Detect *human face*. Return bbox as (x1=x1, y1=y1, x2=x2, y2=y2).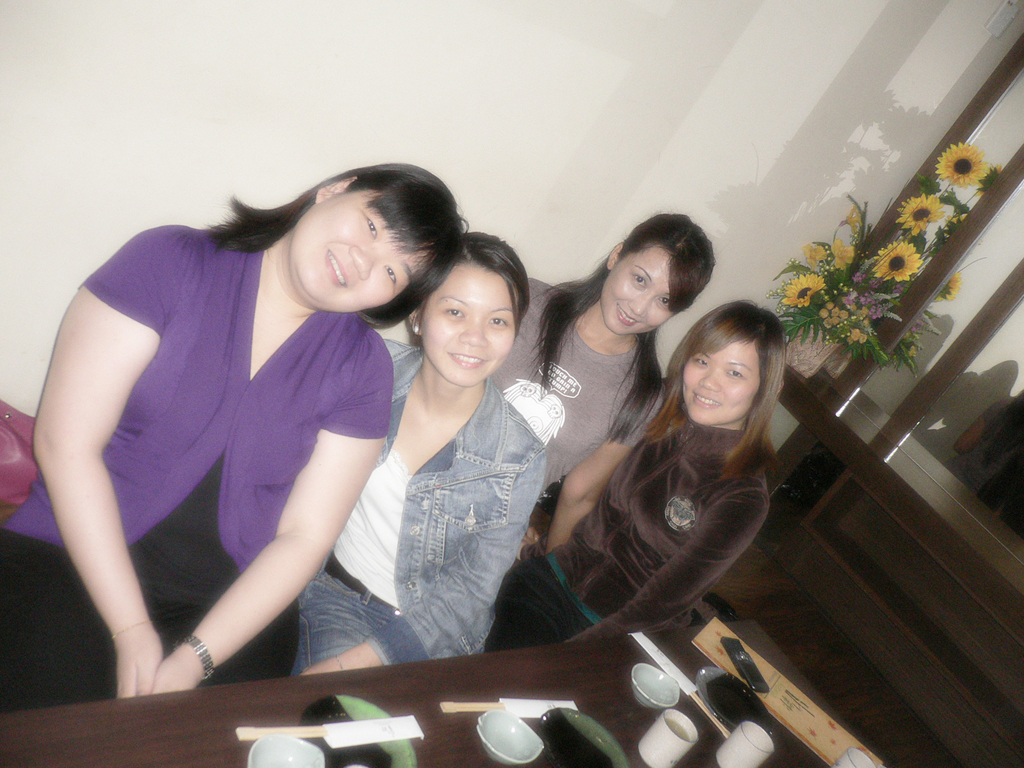
(x1=291, y1=207, x2=427, y2=315).
